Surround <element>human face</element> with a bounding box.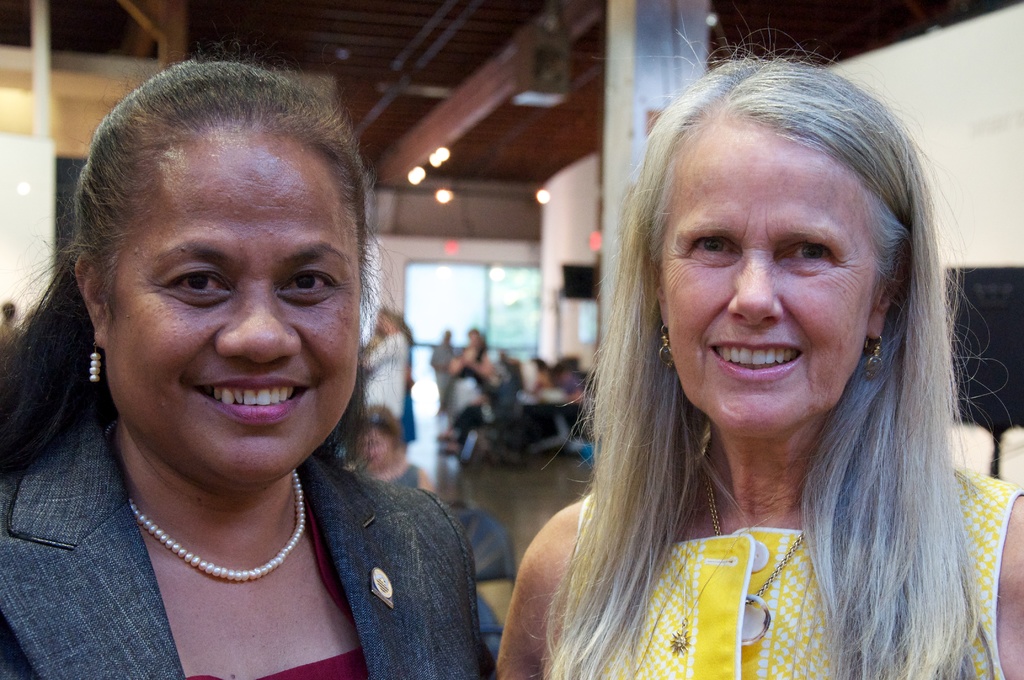
box=[106, 127, 360, 483].
